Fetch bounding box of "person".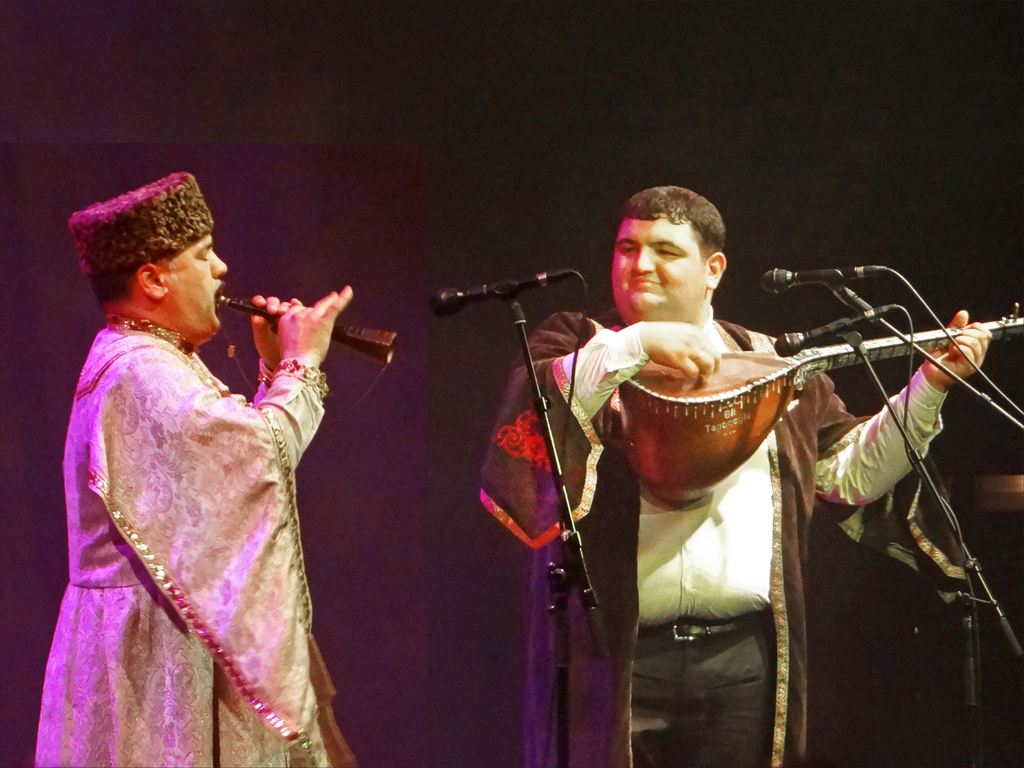
Bbox: <bbox>478, 181, 993, 767</bbox>.
